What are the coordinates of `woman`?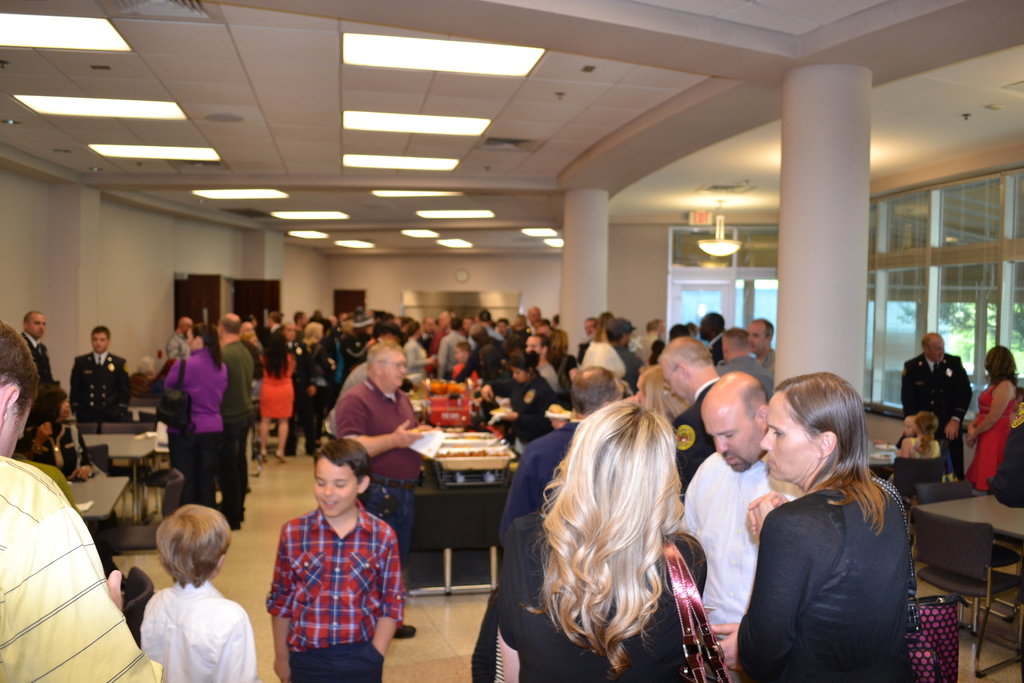
left=492, top=349, right=568, bottom=461.
